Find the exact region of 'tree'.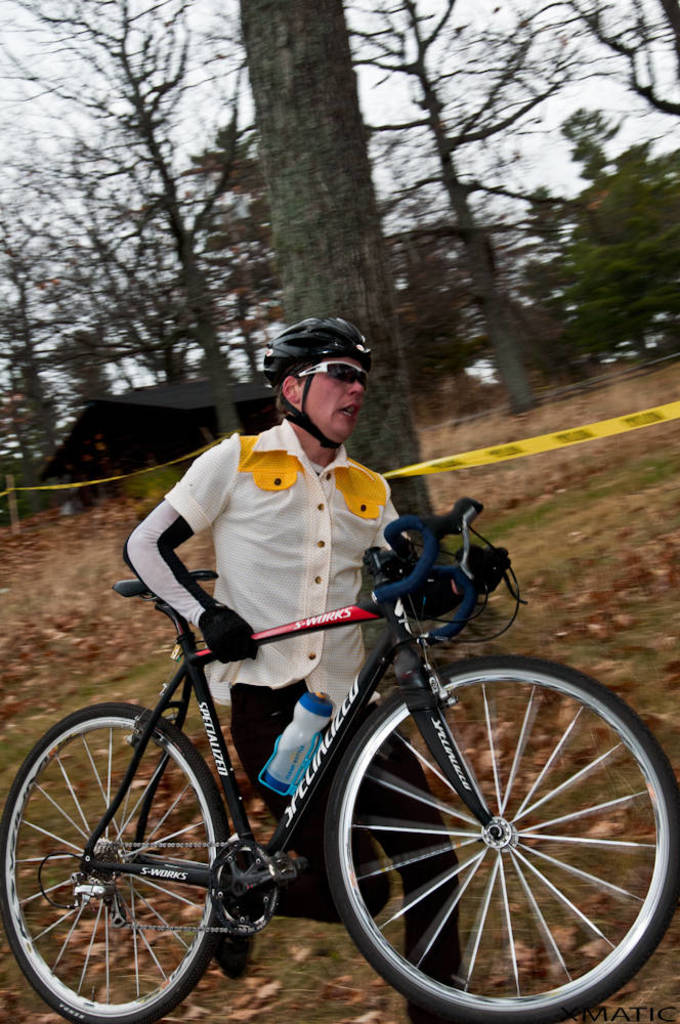
Exact region: 251/0/484/668.
